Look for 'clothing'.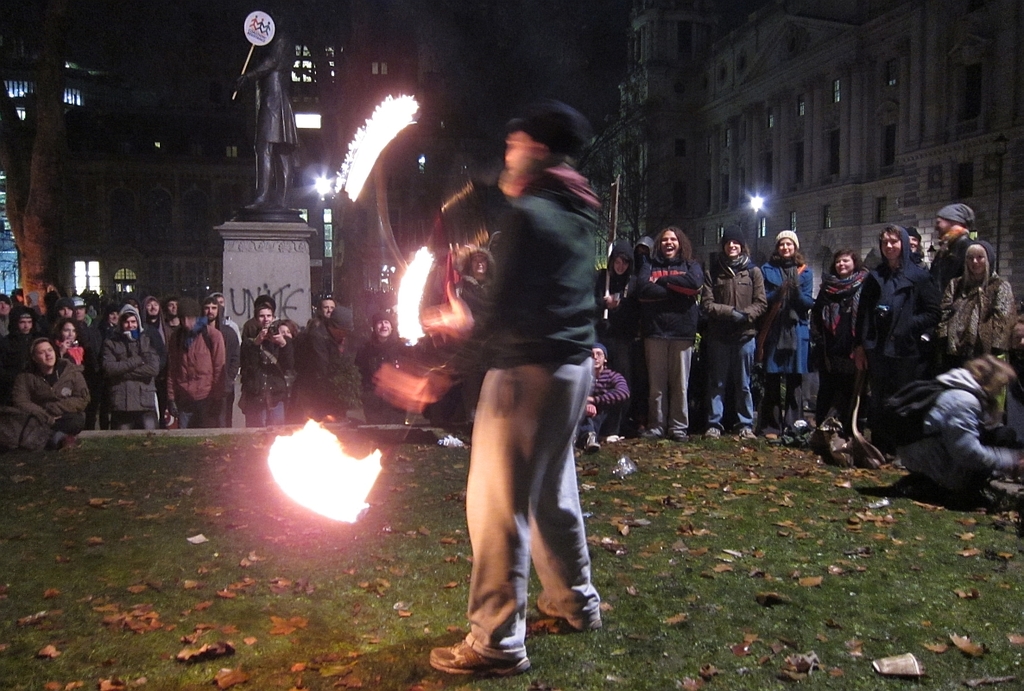
Found: bbox=[110, 306, 159, 438].
